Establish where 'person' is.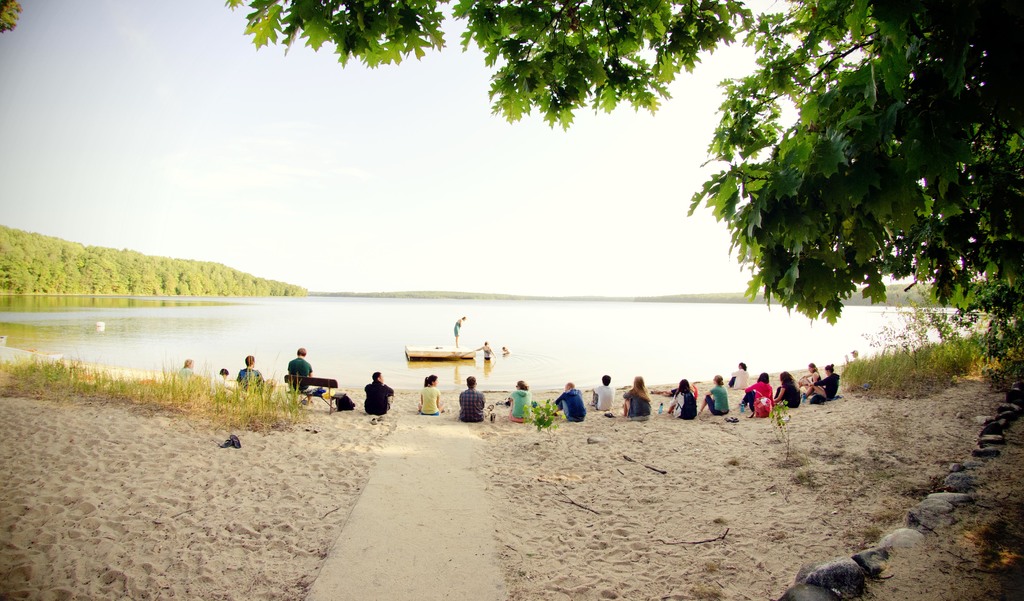
Established at <region>452, 313, 462, 347</region>.
